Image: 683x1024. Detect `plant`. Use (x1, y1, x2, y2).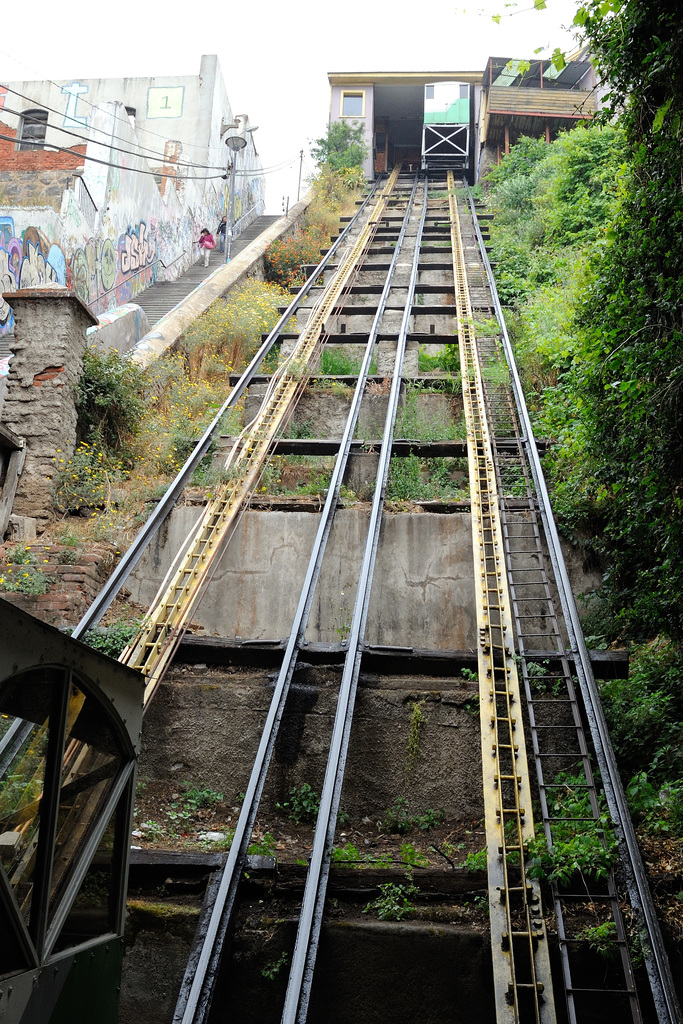
(575, 915, 620, 952).
